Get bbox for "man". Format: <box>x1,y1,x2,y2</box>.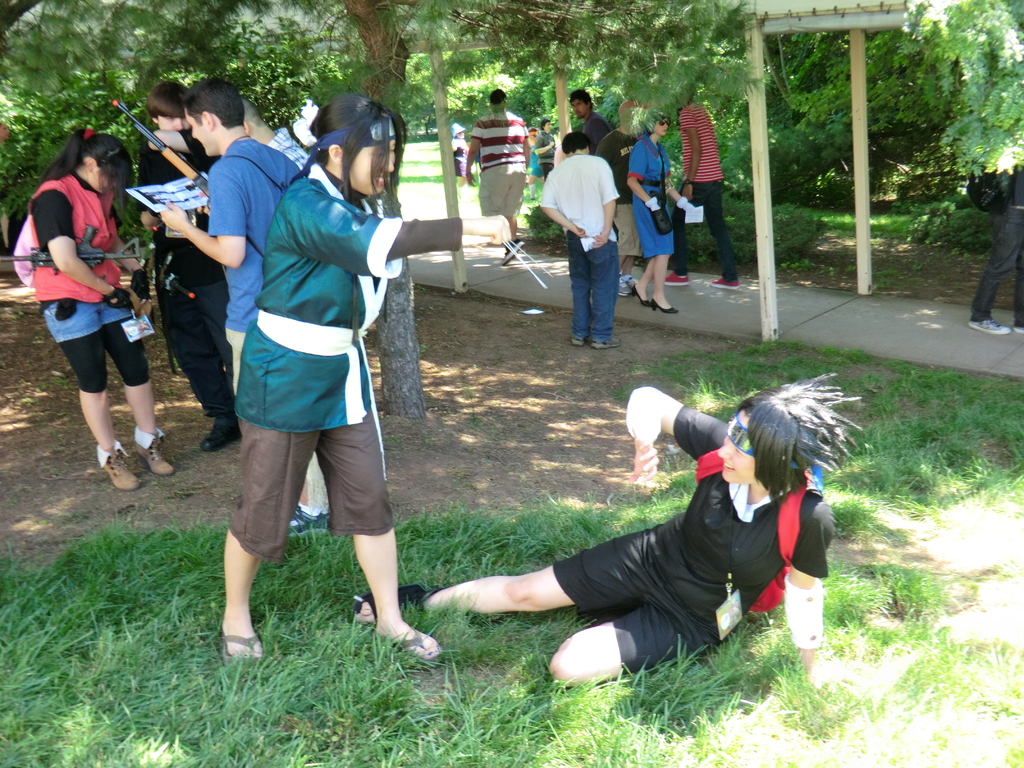
<box>660,90,749,283</box>.
